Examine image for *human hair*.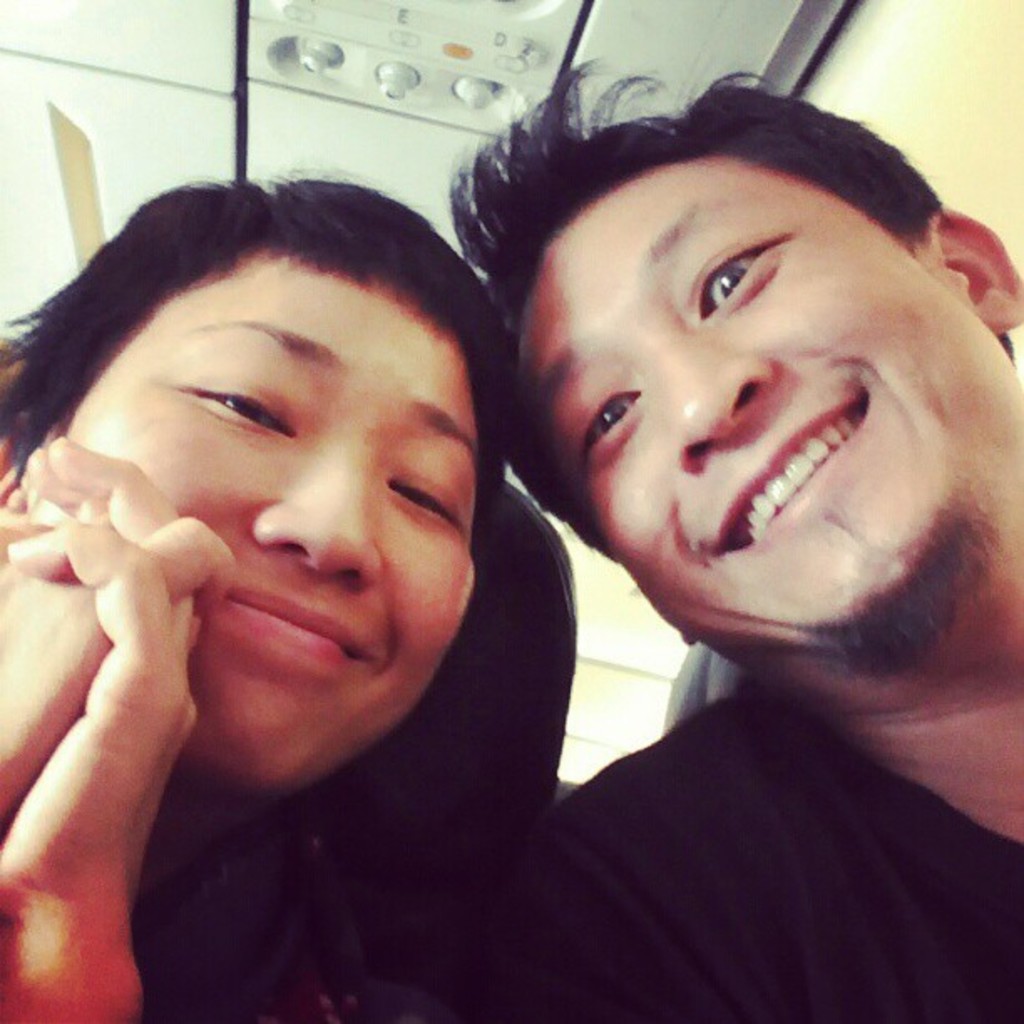
Examination result: <region>0, 159, 527, 490</region>.
